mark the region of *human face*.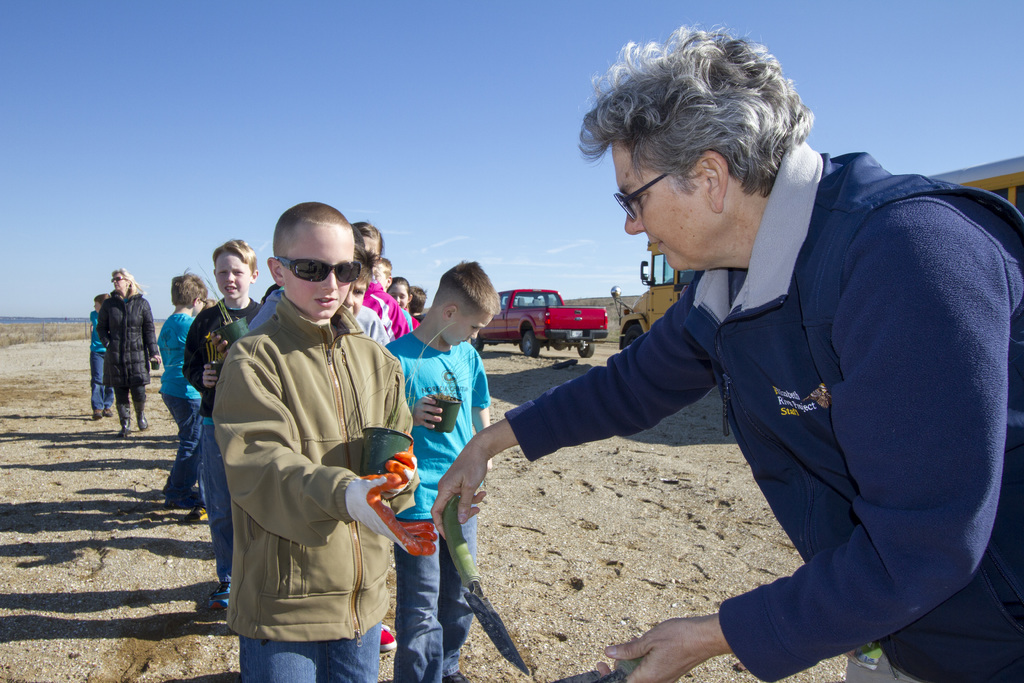
Region: 285:227:355:318.
